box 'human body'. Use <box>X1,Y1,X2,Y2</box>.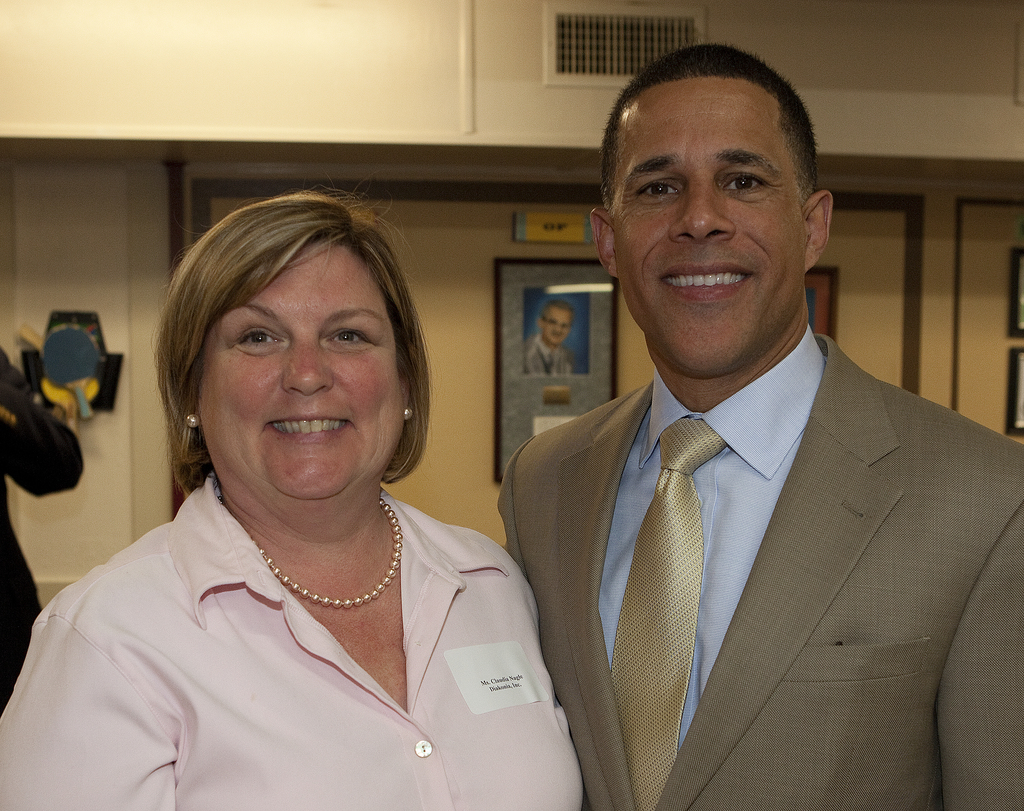
<box>522,296,572,372</box>.
